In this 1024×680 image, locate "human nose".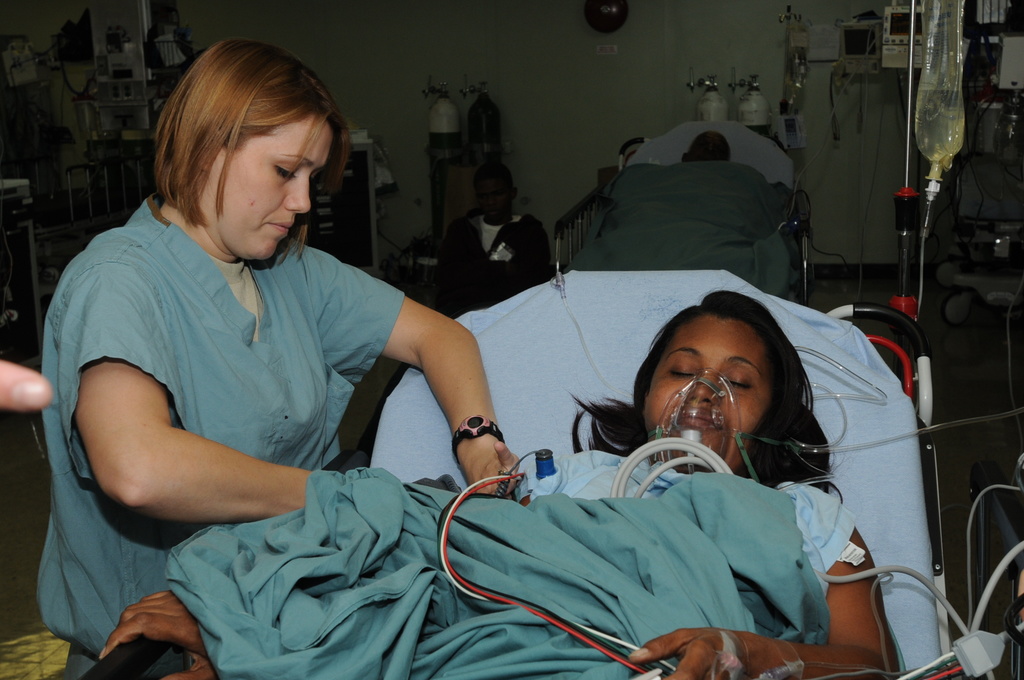
Bounding box: rect(683, 369, 719, 403).
